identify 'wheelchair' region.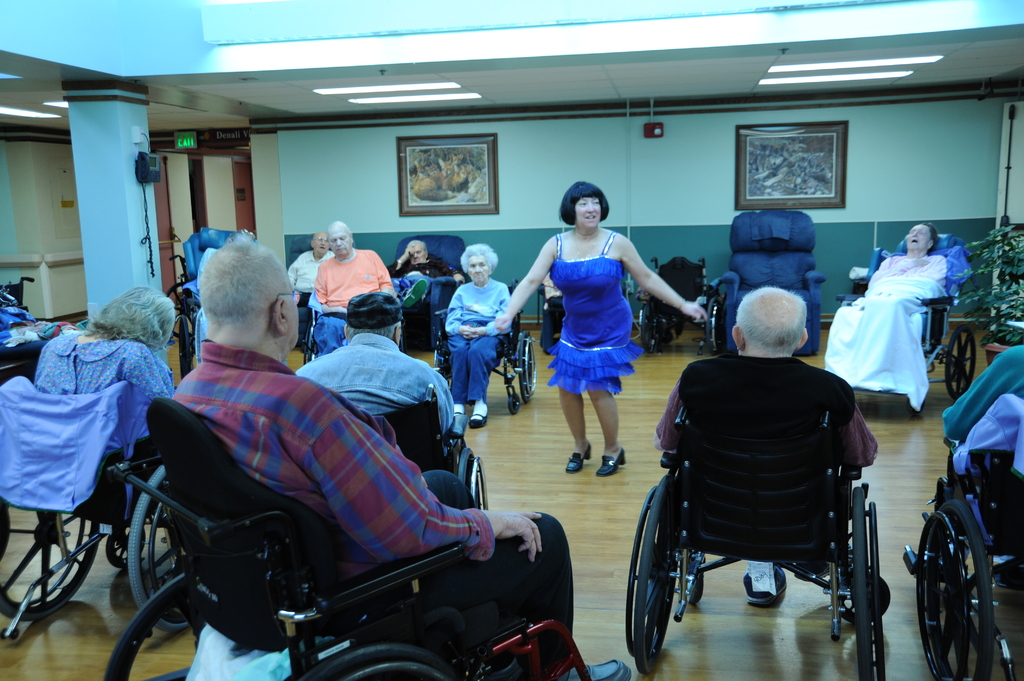
Region: {"x1": 638, "y1": 255, "x2": 723, "y2": 357}.
